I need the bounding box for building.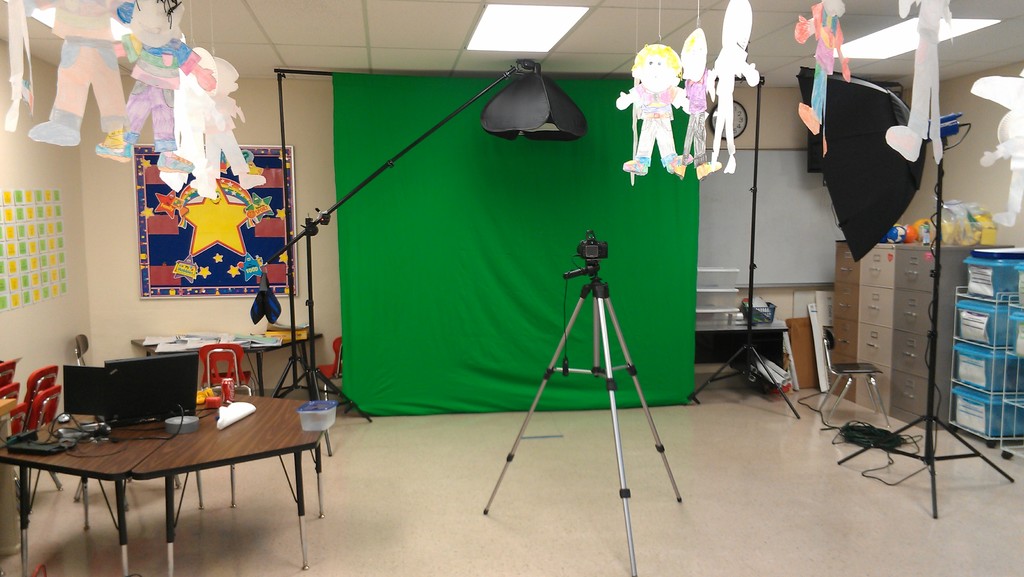
Here it is: bbox=(0, 0, 1020, 576).
